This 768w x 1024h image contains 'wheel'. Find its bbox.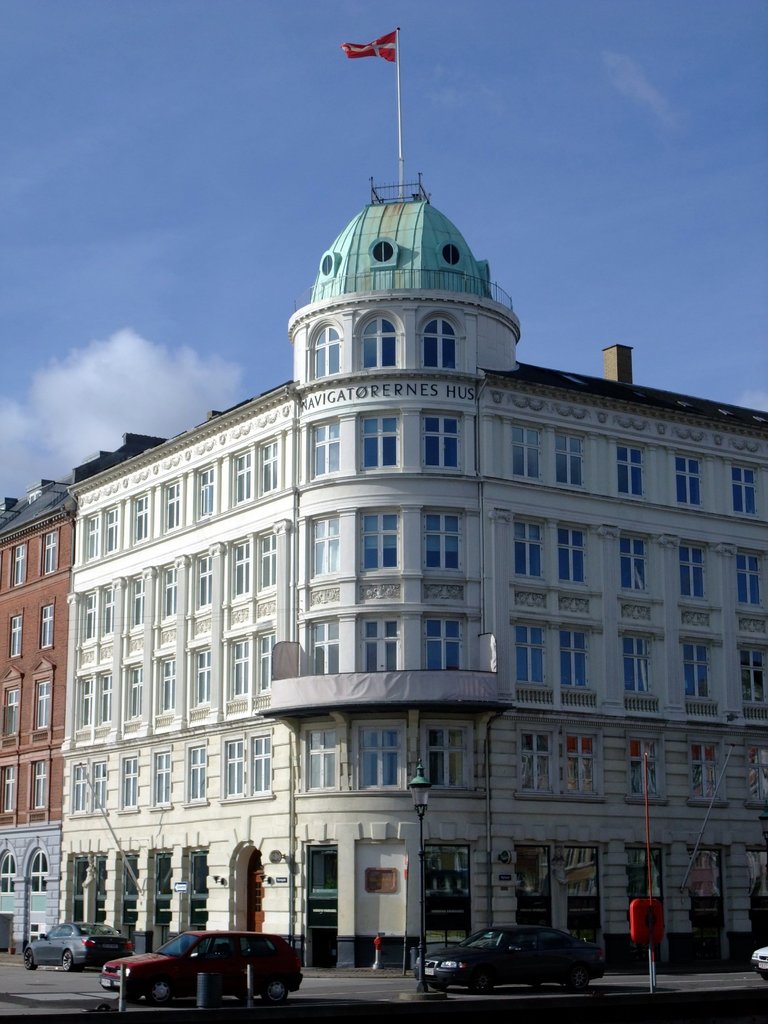
(465, 968, 493, 996).
